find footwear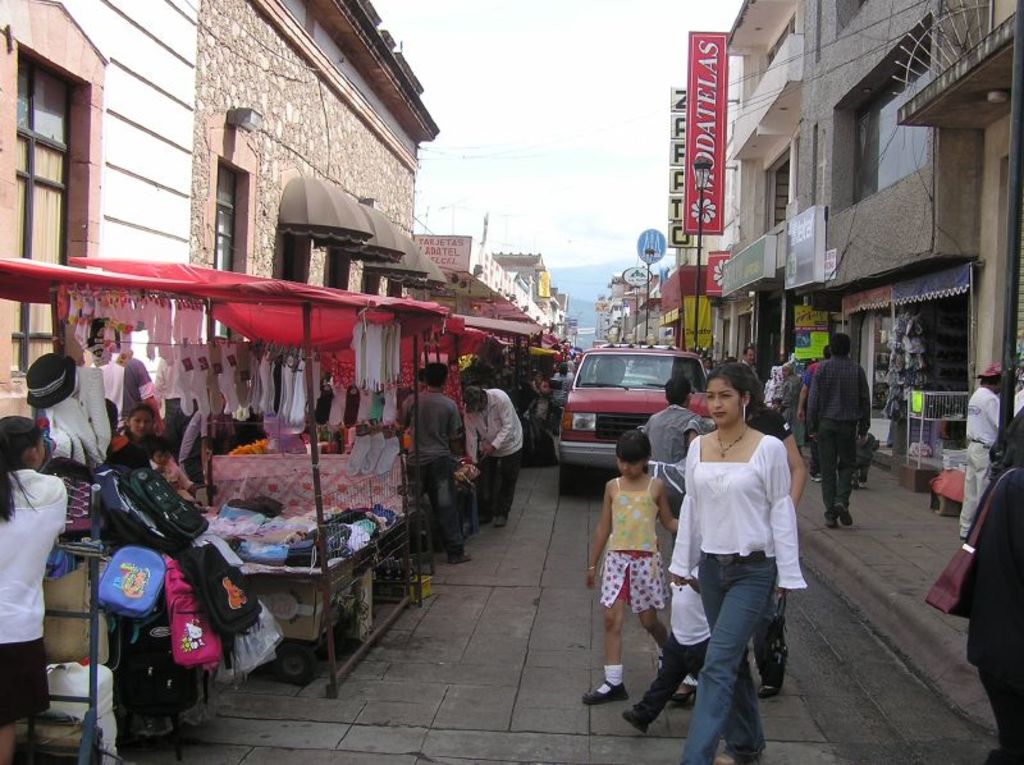
<box>676,668,691,706</box>
